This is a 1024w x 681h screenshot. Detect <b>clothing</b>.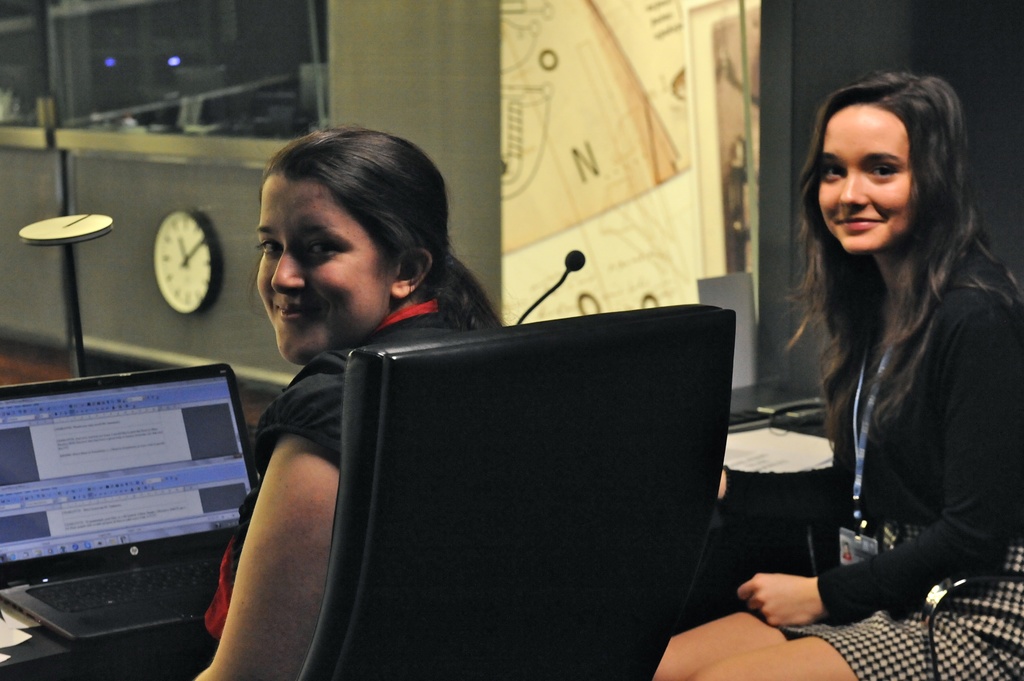
box(189, 226, 482, 662).
